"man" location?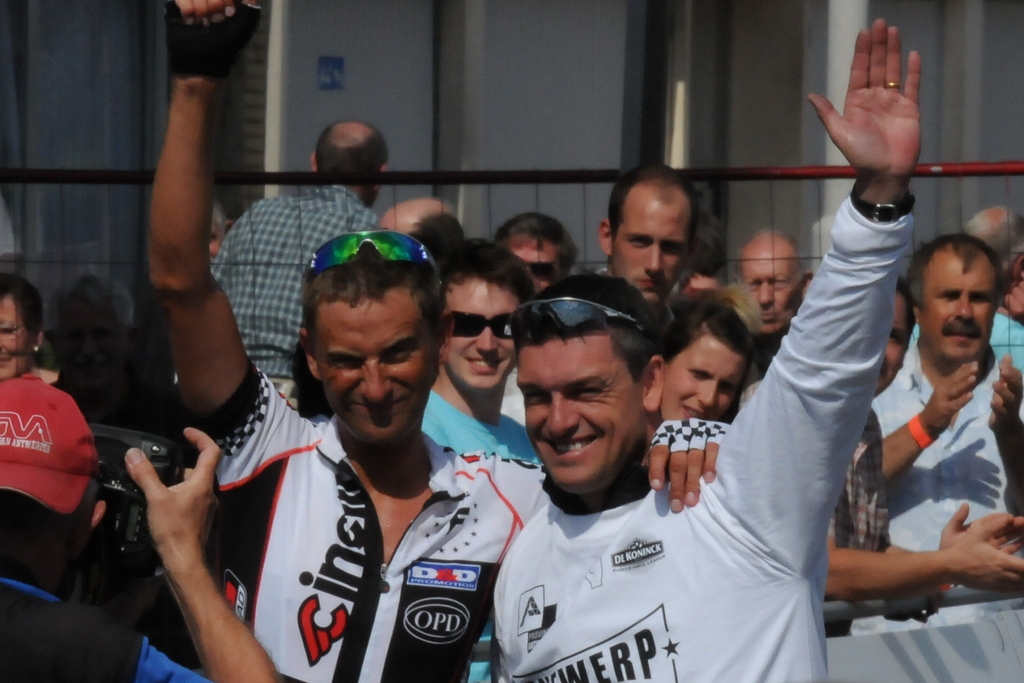
detection(871, 235, 1023, 589)
